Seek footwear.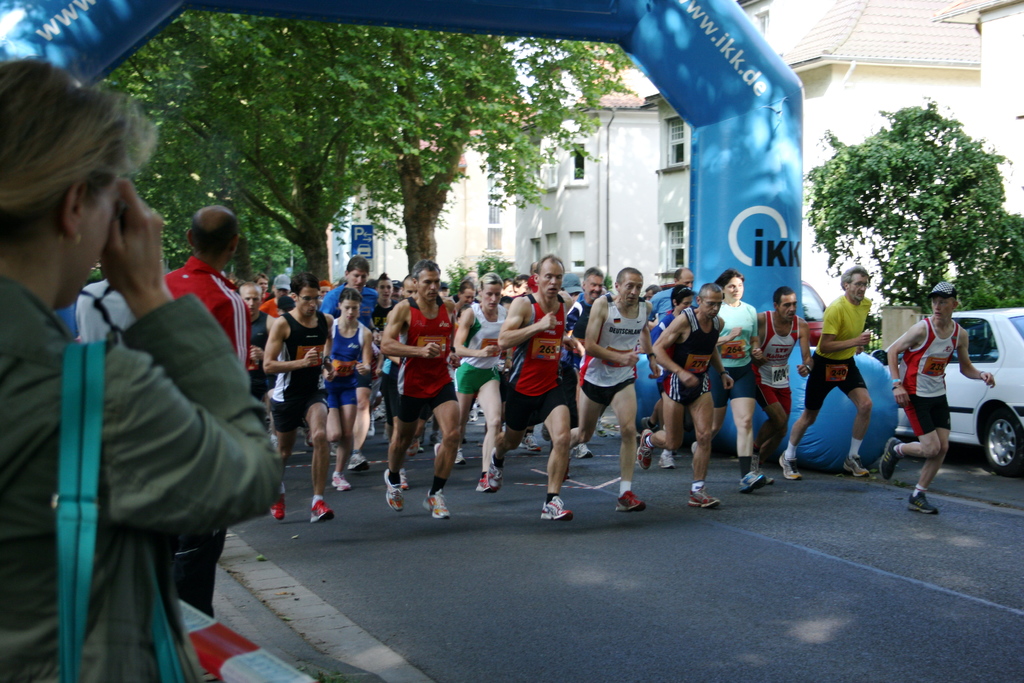
[420, 488, 450, 529].
